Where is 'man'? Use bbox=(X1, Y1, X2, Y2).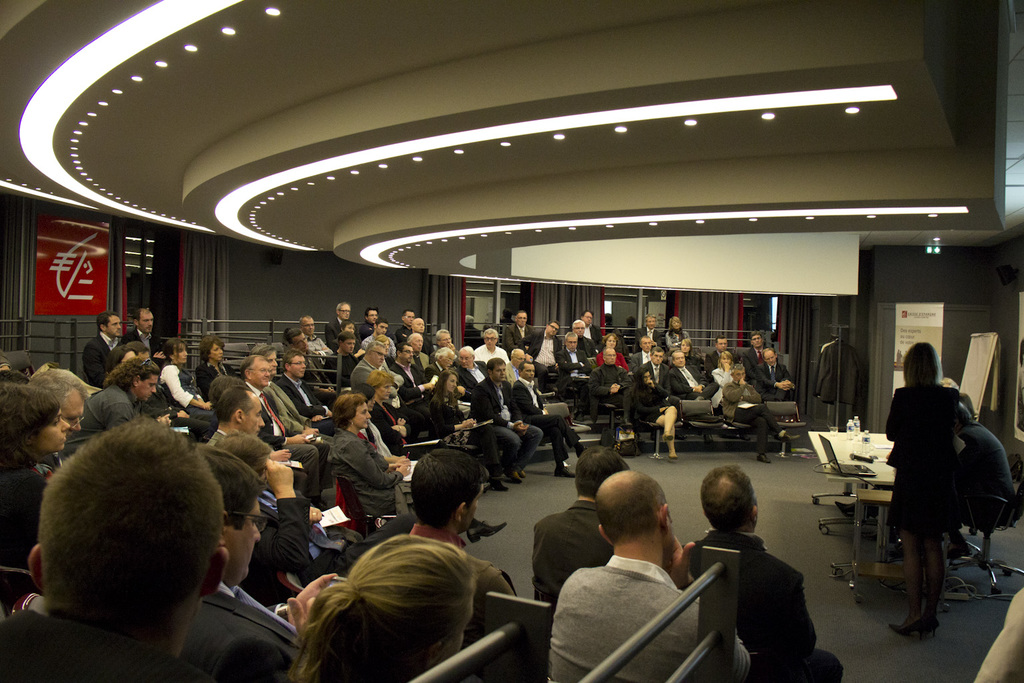
bbox=(391, 339, 415, 370).
